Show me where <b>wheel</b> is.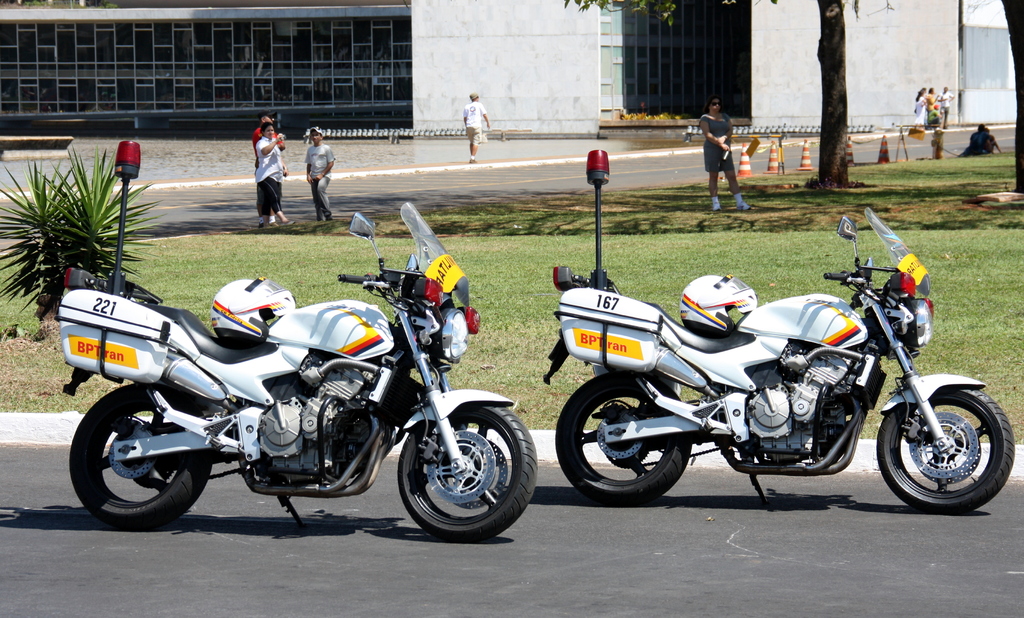
<b>wheel</b> is at (x1=554, y1=369, x2=706, y2=502).
